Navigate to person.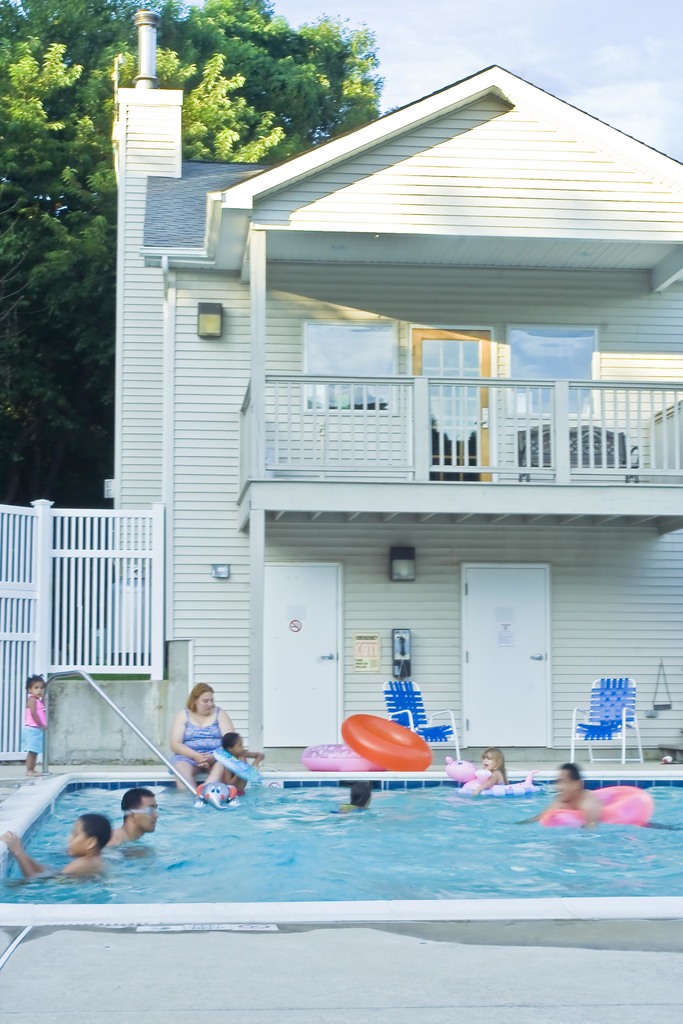
Navigation target: 161 691 220 797.
